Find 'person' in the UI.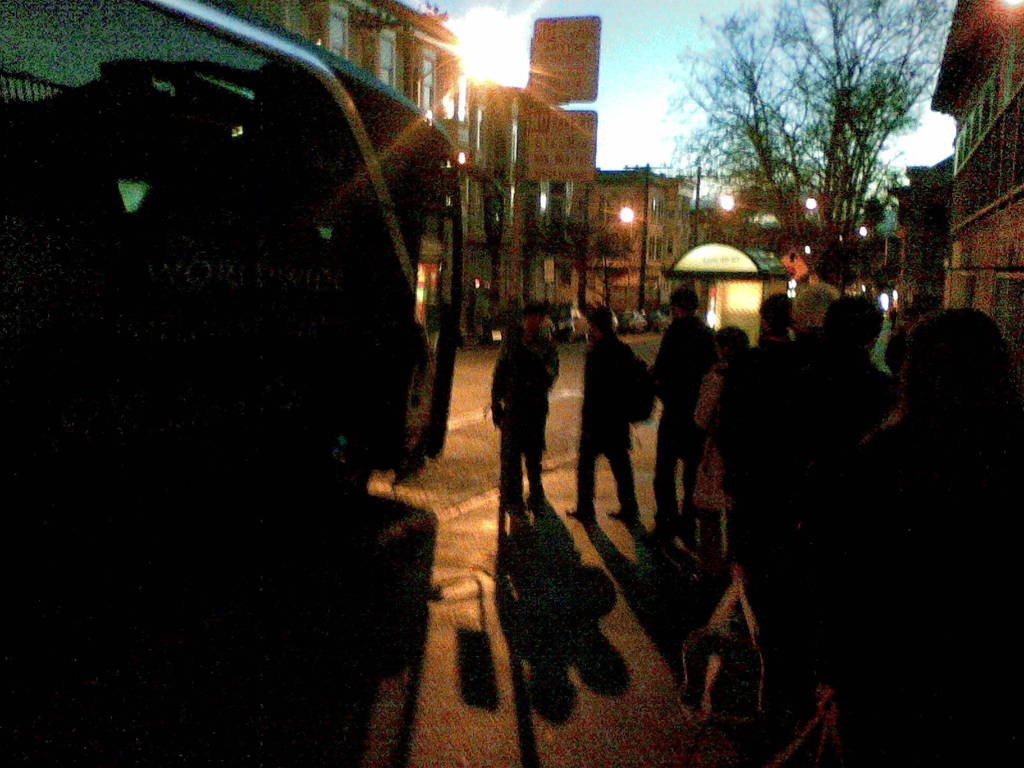
UI element at box(484, 298, 563, 515).
